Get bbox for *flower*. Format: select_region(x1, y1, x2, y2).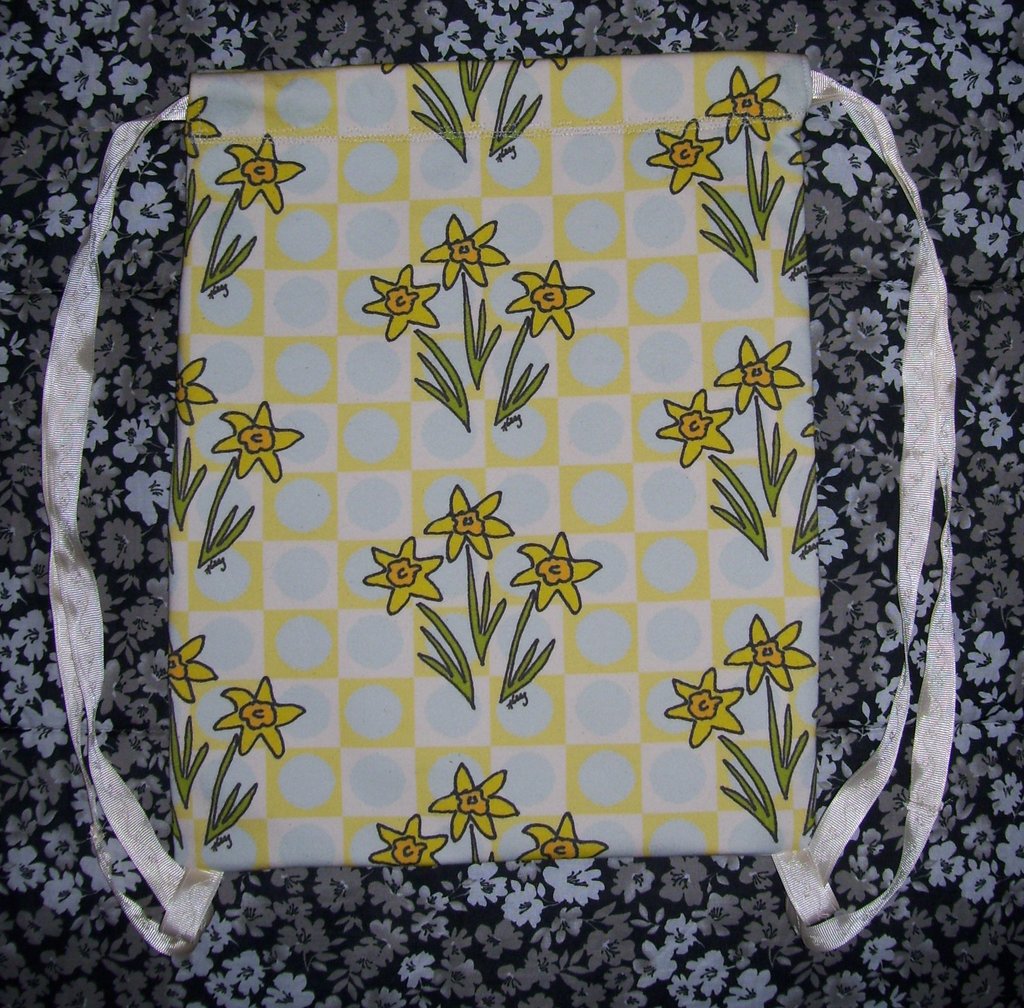
select_region(220, 133, 308, 214).
